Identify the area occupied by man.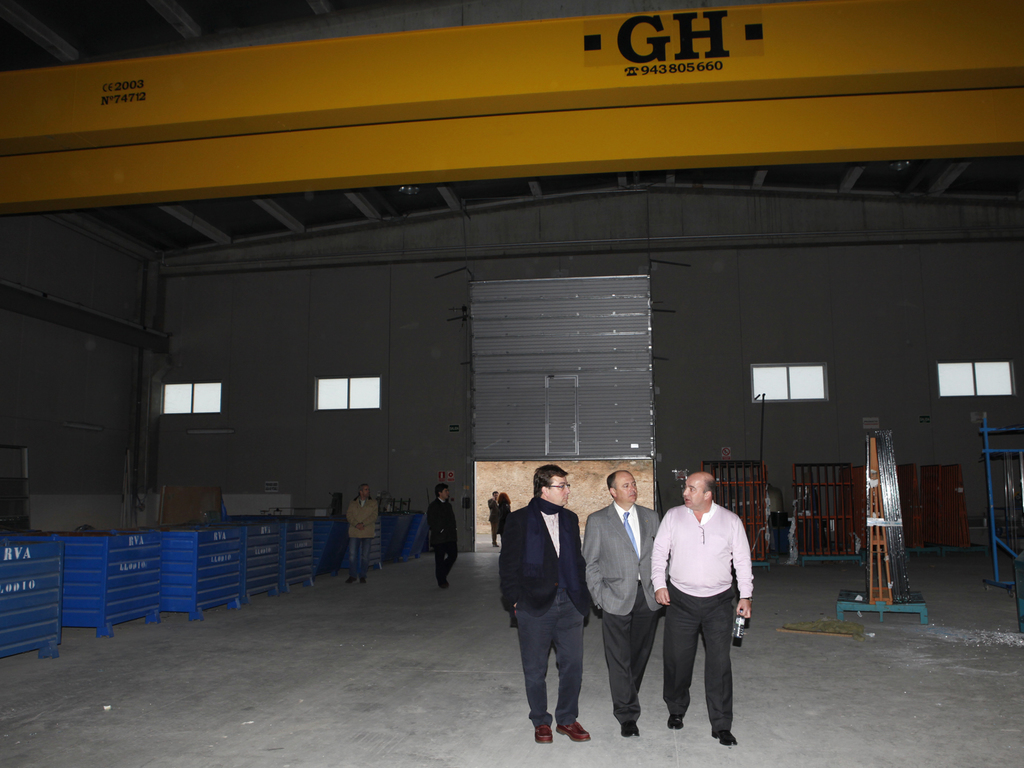
Area: 488/490/501/546.
